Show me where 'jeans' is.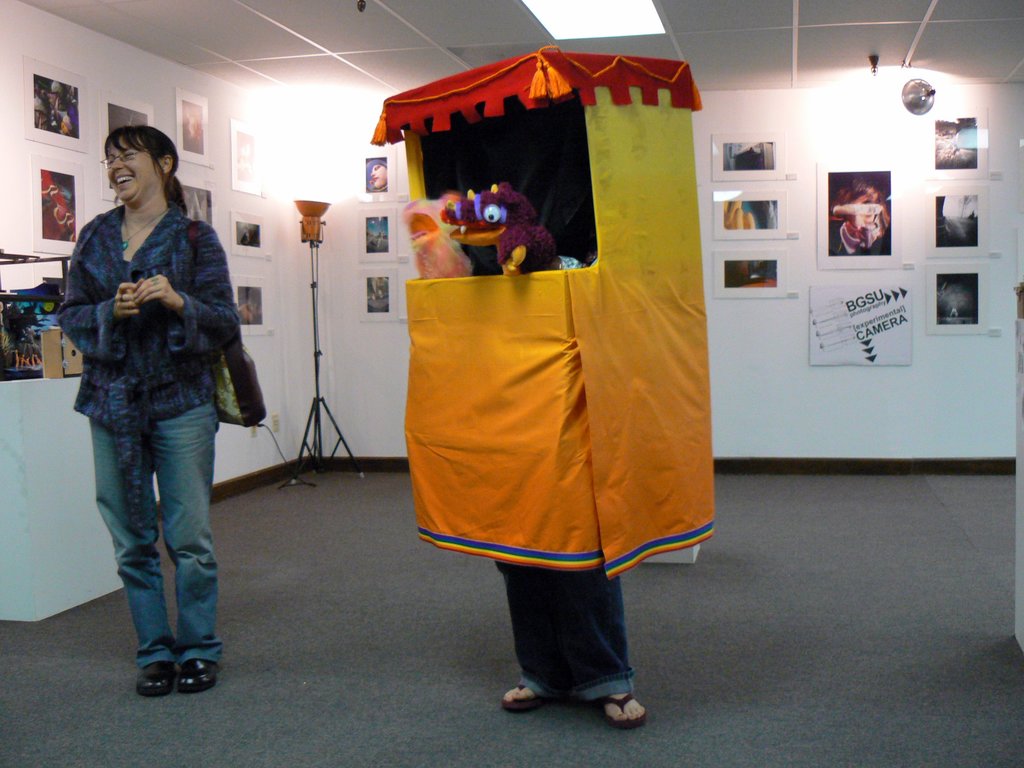
'jeans' is at bbox(490, 561, 632, 698).
